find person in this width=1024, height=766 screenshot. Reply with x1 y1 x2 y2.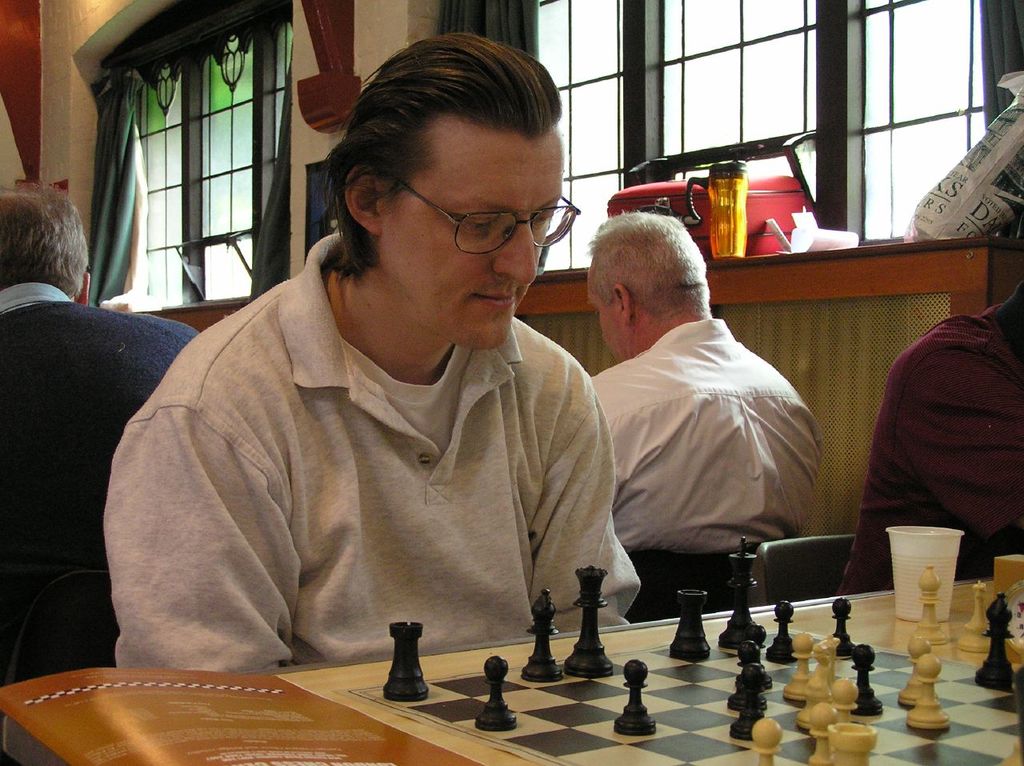
130 80 634 736.
